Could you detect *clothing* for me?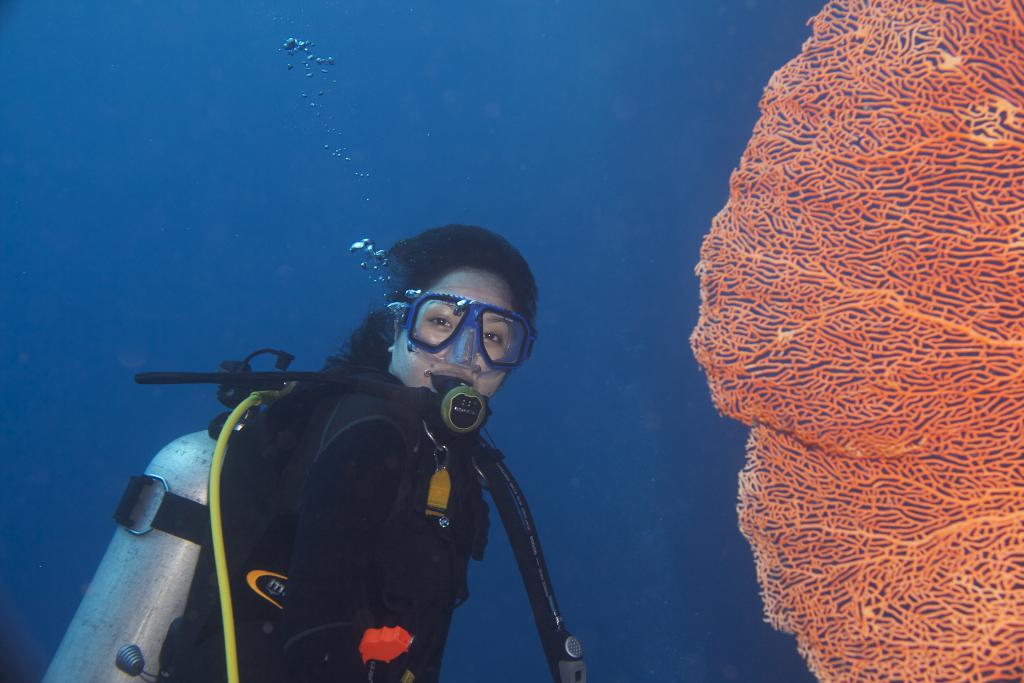
Detection result: {"left": 158, "top": 364, "right": 485, "bottom": 682}.
